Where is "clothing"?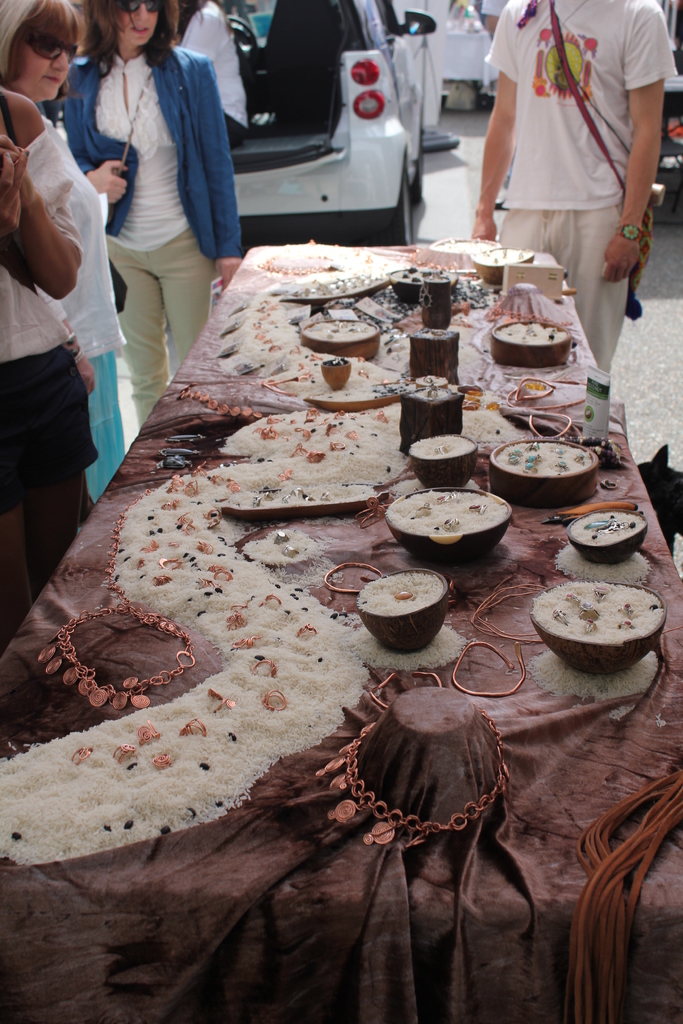
locate(479, 0, 668, 308).
